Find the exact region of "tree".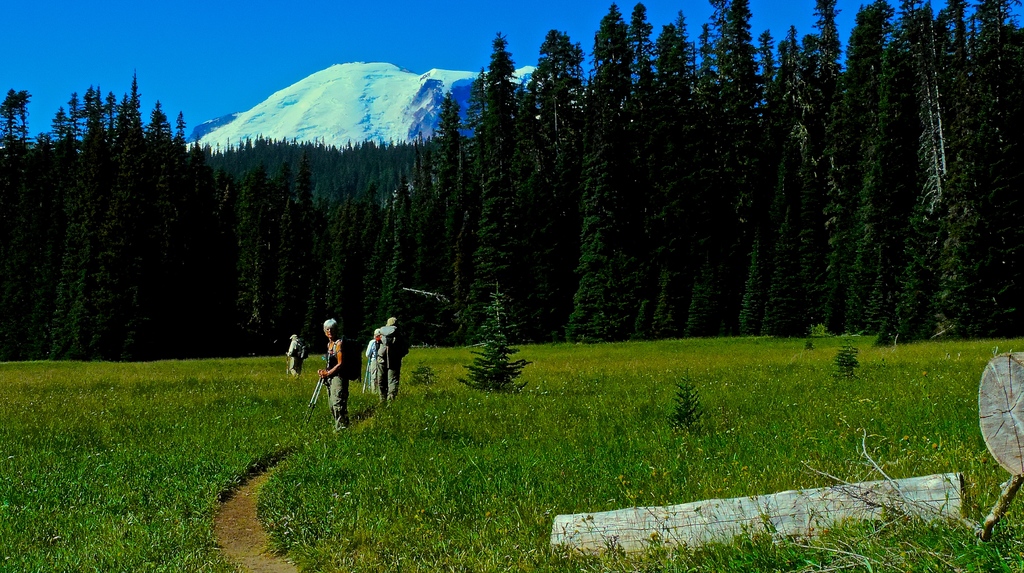
Exact region: 820,4,887,343.
